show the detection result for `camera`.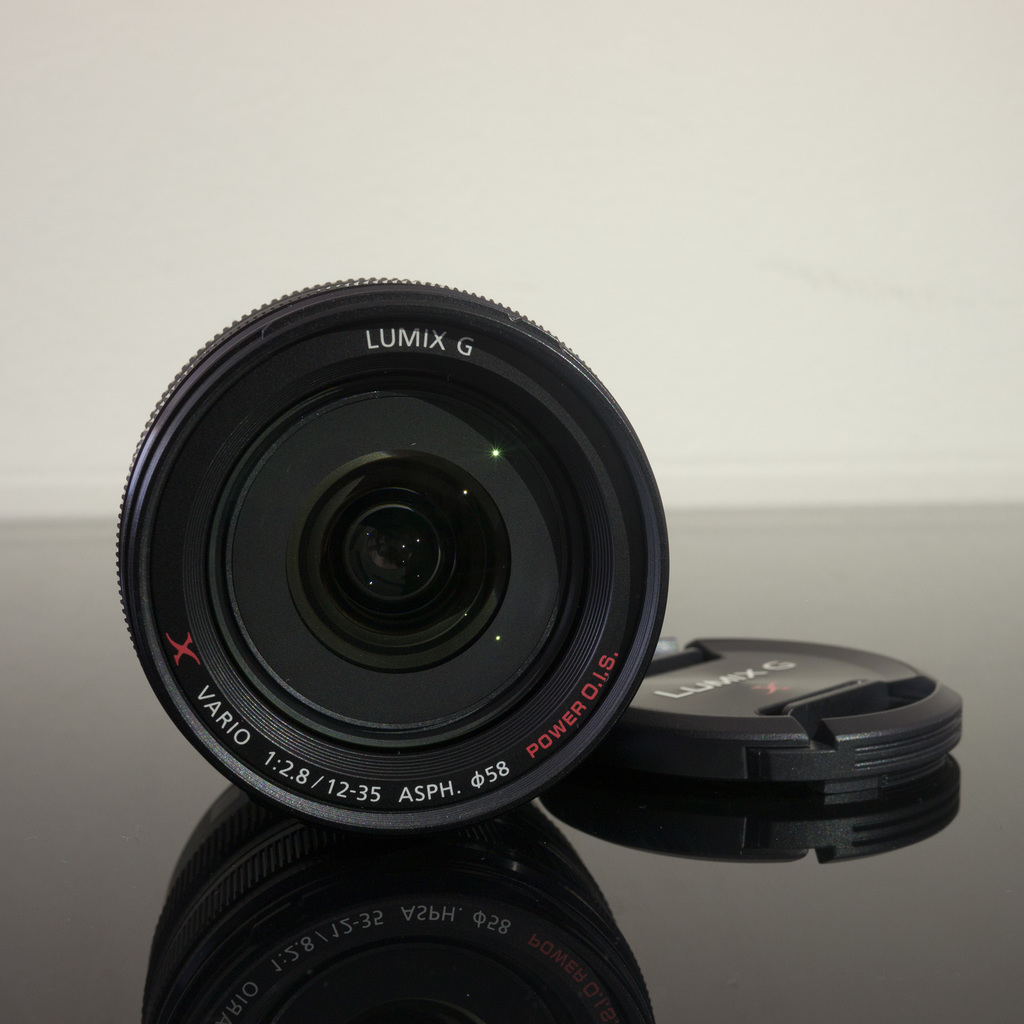
left=116, top=274, right=670, bottom=835.
